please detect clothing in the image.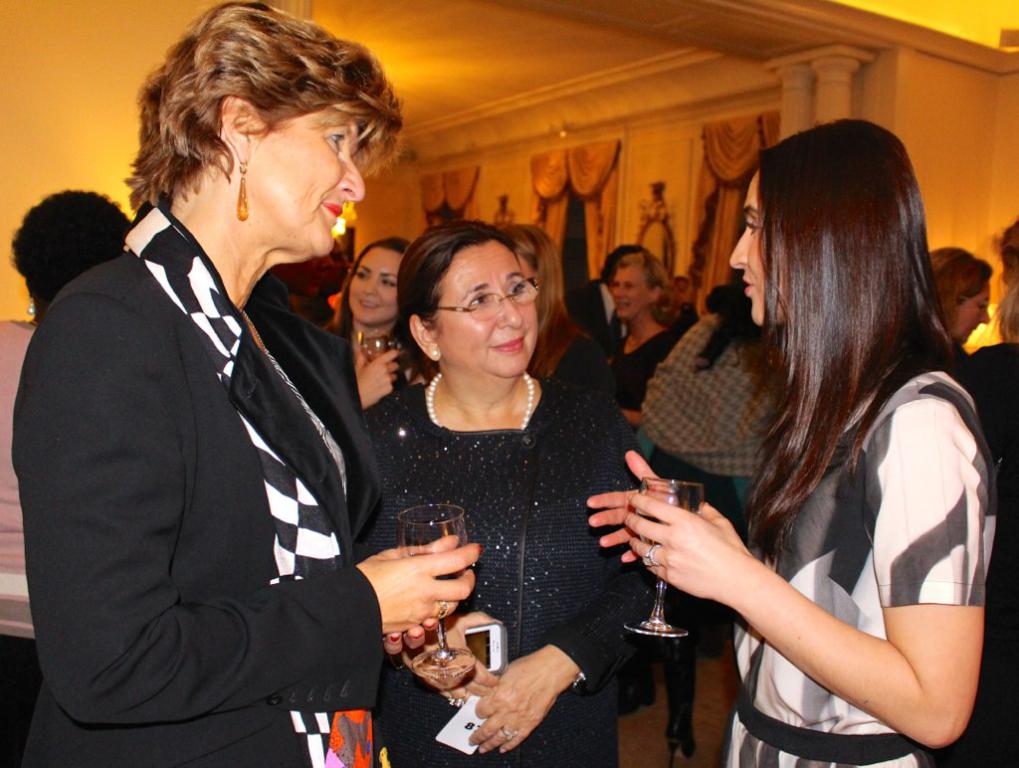
x1=358 y1=379 x2=659 y2=767.
